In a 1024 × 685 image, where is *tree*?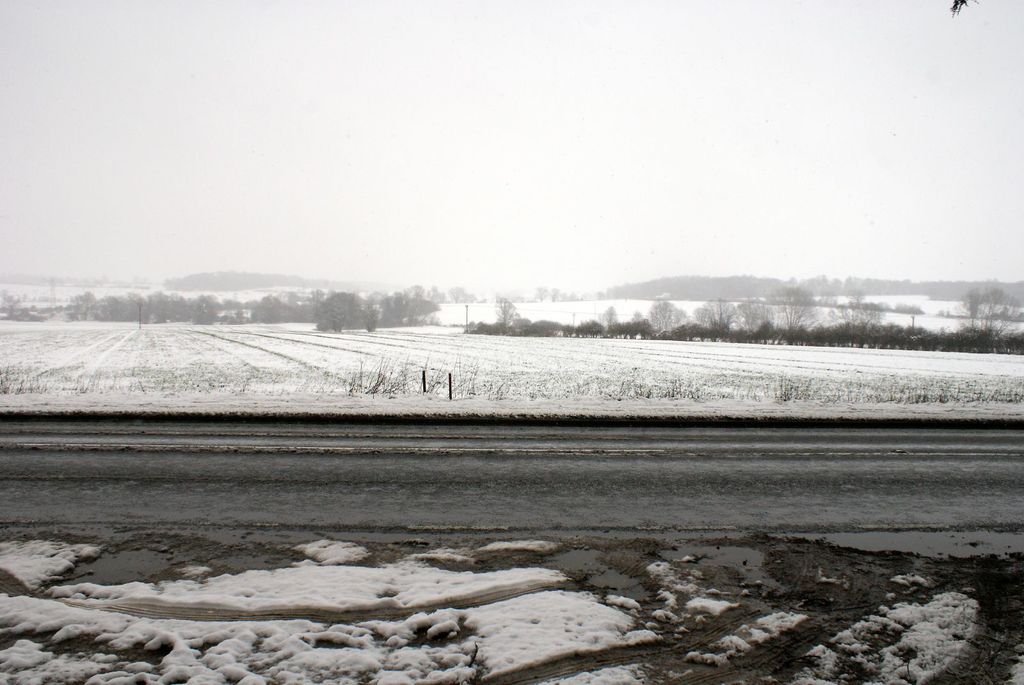
(553,285,561,301).
